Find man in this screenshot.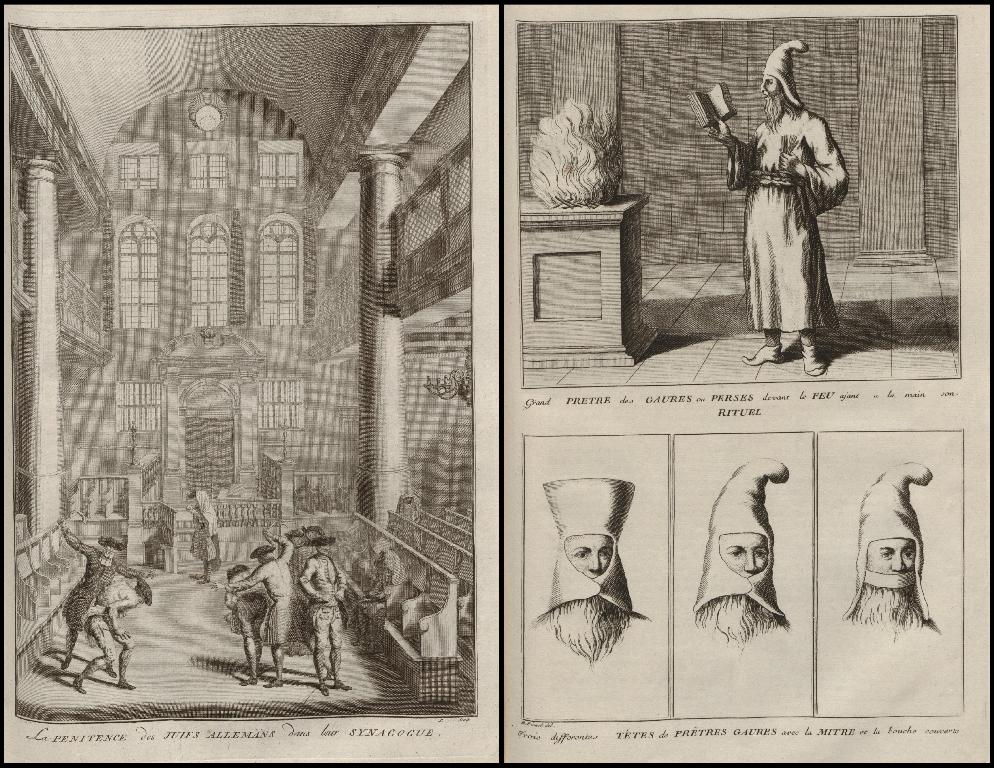
The bounding box for man is BBox(832, 459, 941, 636).
